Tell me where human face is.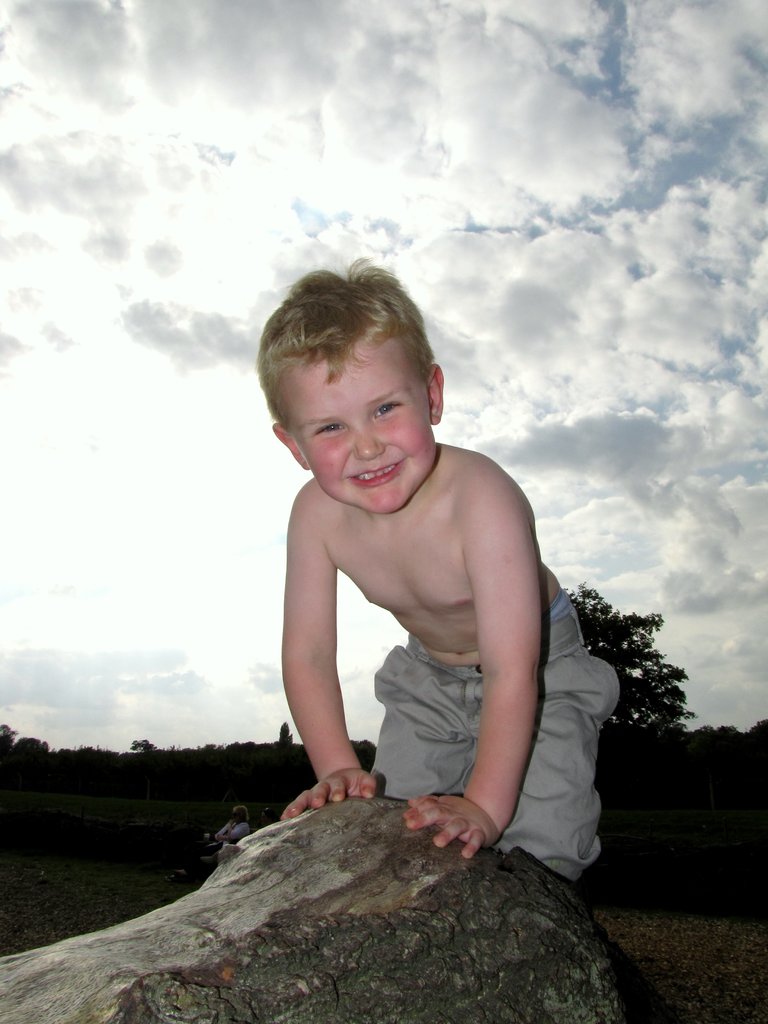
human face is at locate(280, 338, 445, 516).
